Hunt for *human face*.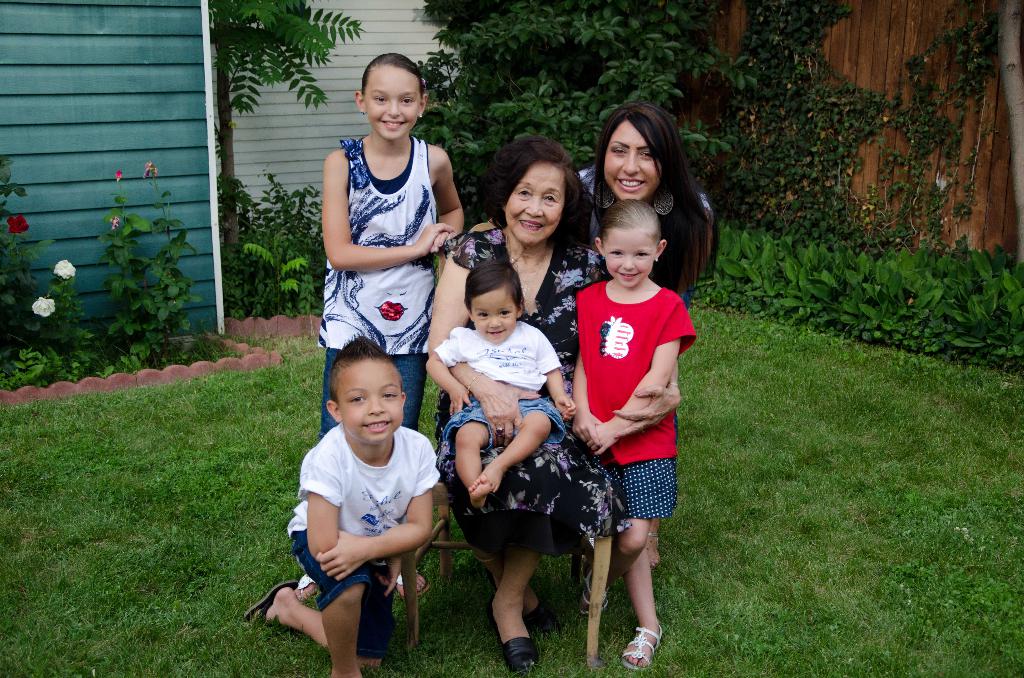
Hunted down at <region>603, 230, 655, 289</region>.
